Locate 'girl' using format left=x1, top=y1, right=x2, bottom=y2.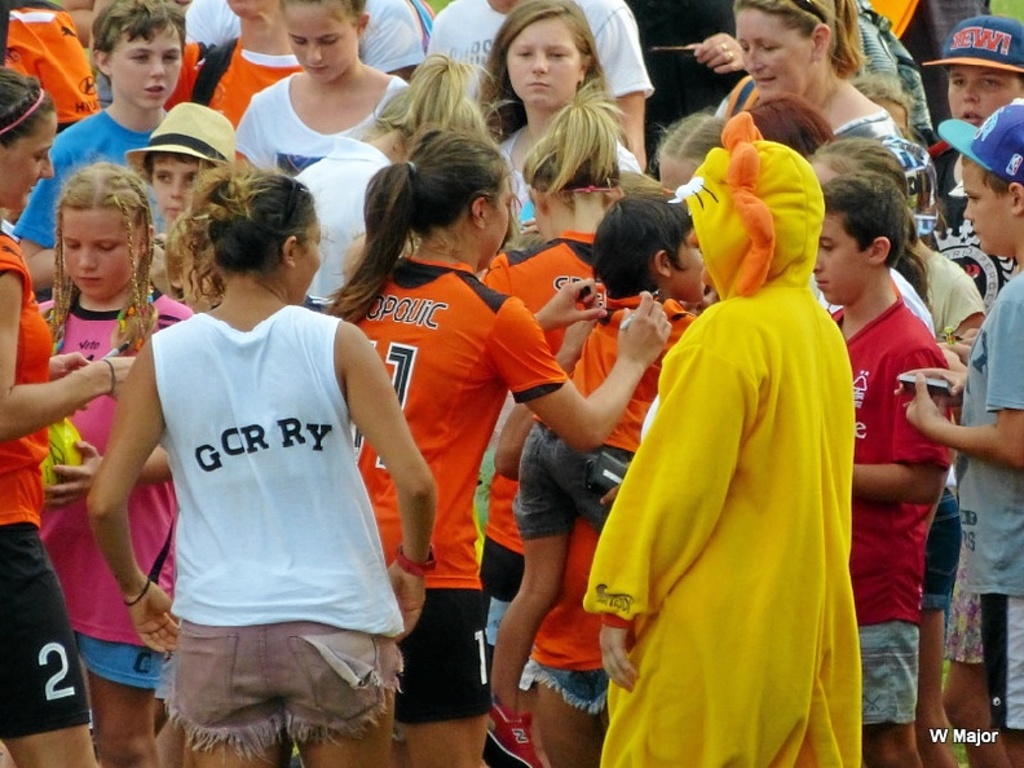
left=804, top=132, right=962, bottom=767.
